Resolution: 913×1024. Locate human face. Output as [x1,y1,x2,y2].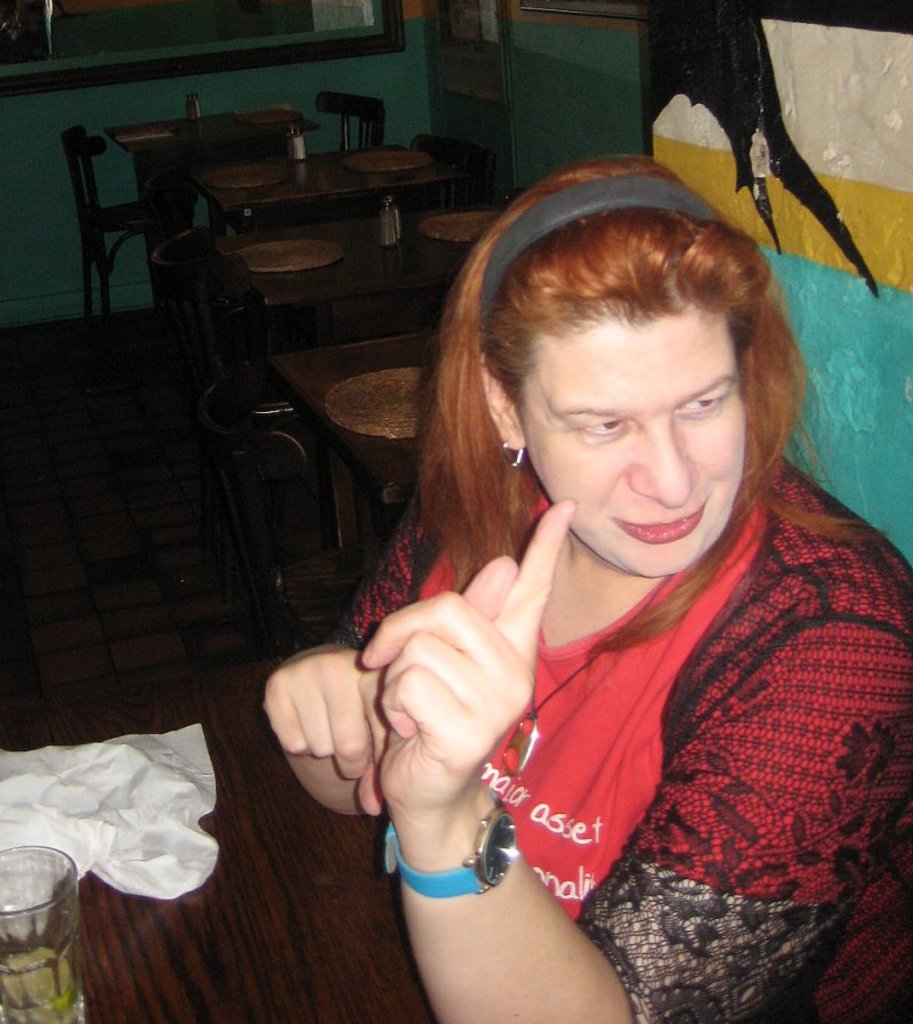
[523,305,743,573].
